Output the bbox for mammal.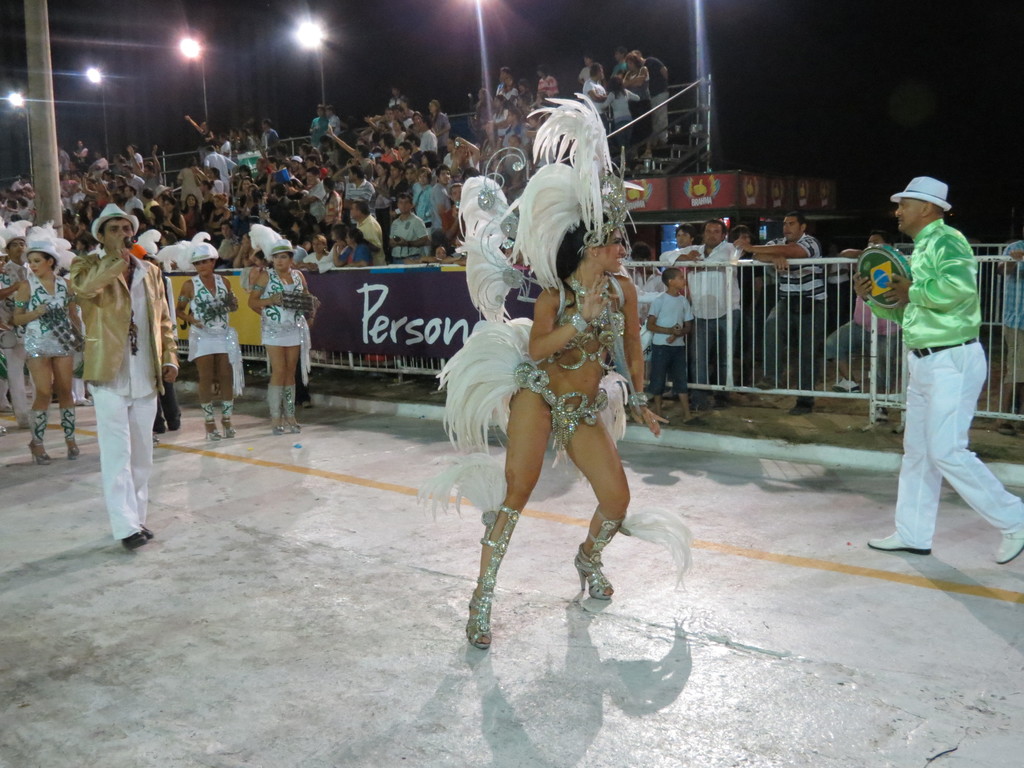
[176,234,239,445].
